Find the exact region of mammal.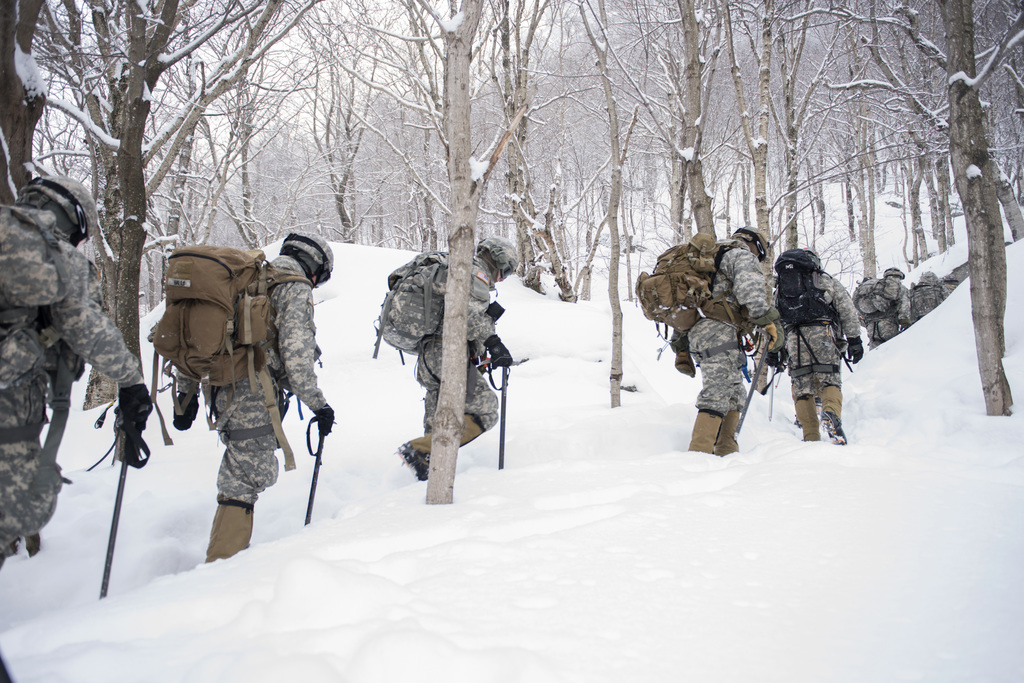
Exact region: pyautogui.locateOnScreen(769, 241, 863, 440).
